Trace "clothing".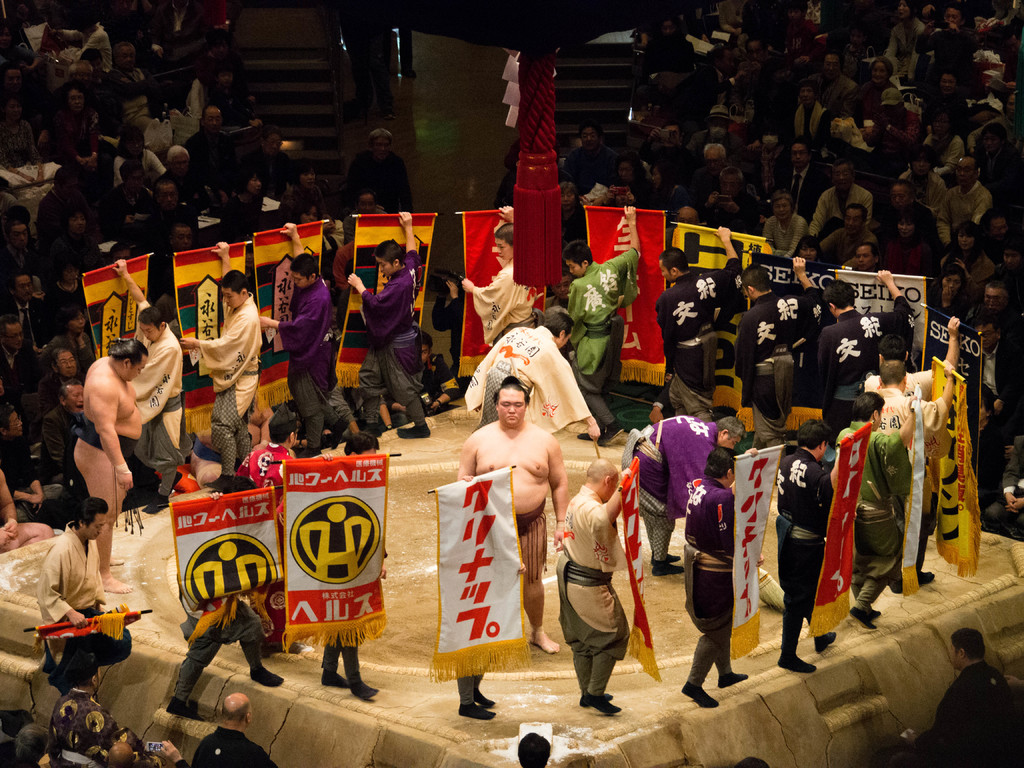
Traced to region(188, 728, 279, 767).
